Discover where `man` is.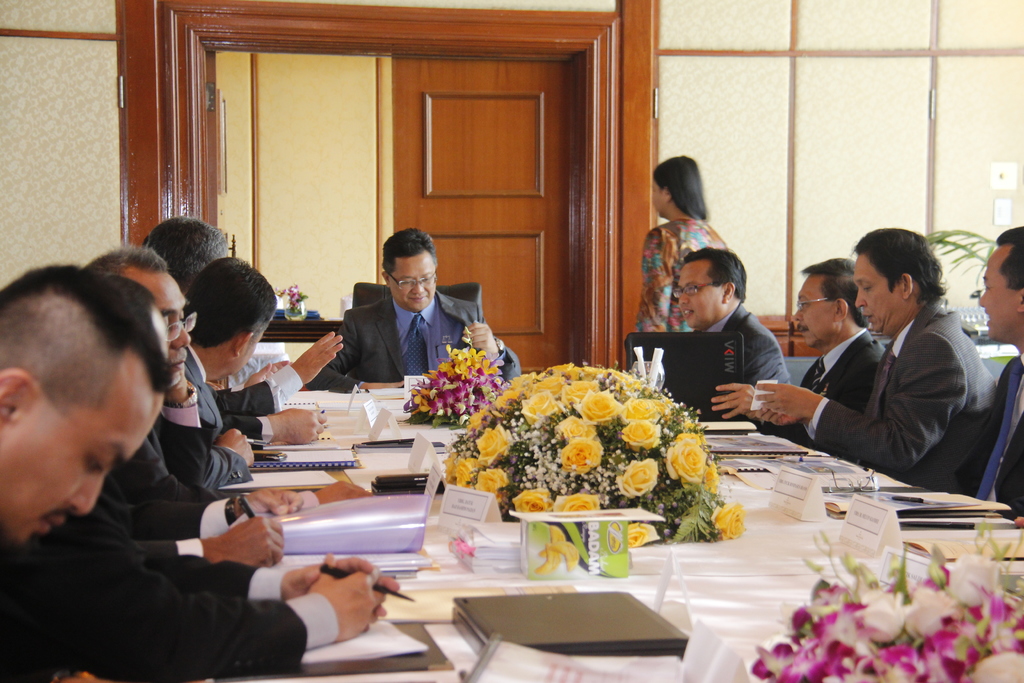
Discovered at 102, 268, 315, 538.
